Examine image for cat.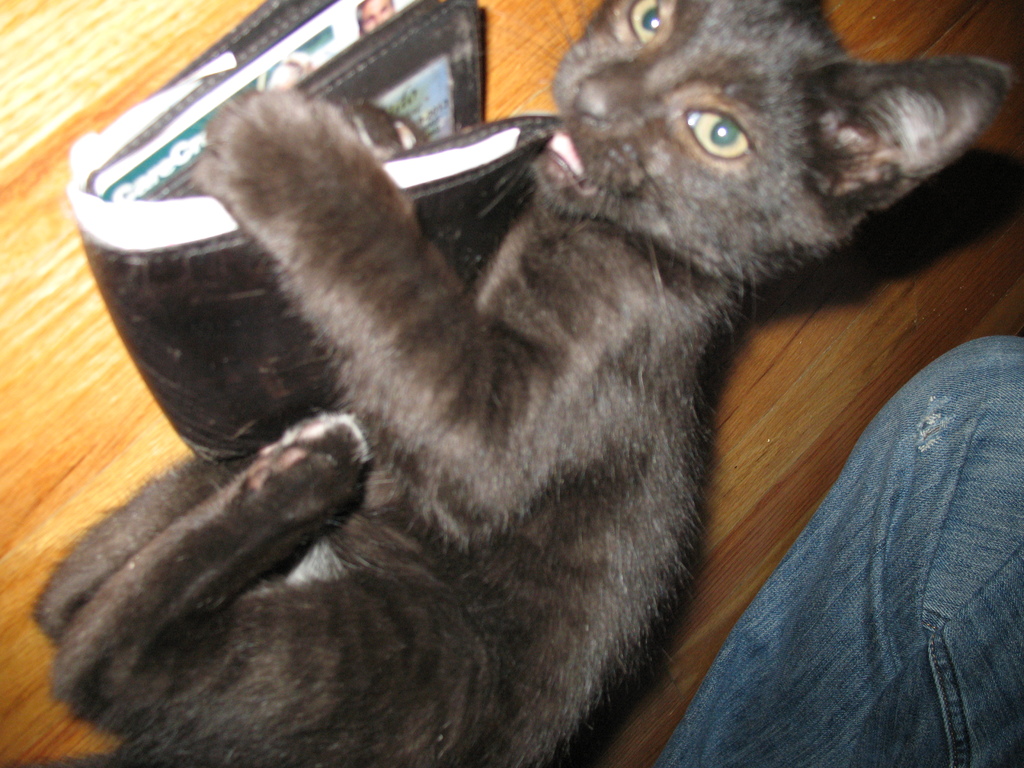
Examination result: 30/3/1014/767.
